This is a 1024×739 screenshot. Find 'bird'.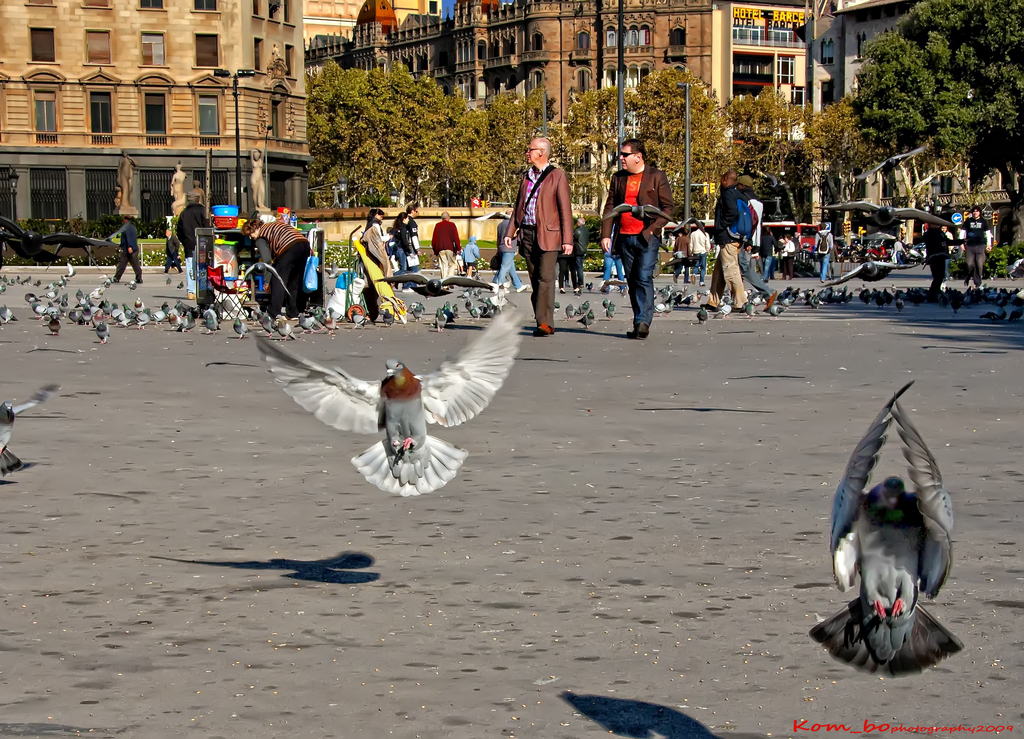
Bounding box: bbox=(252, 305, 524, 499).
